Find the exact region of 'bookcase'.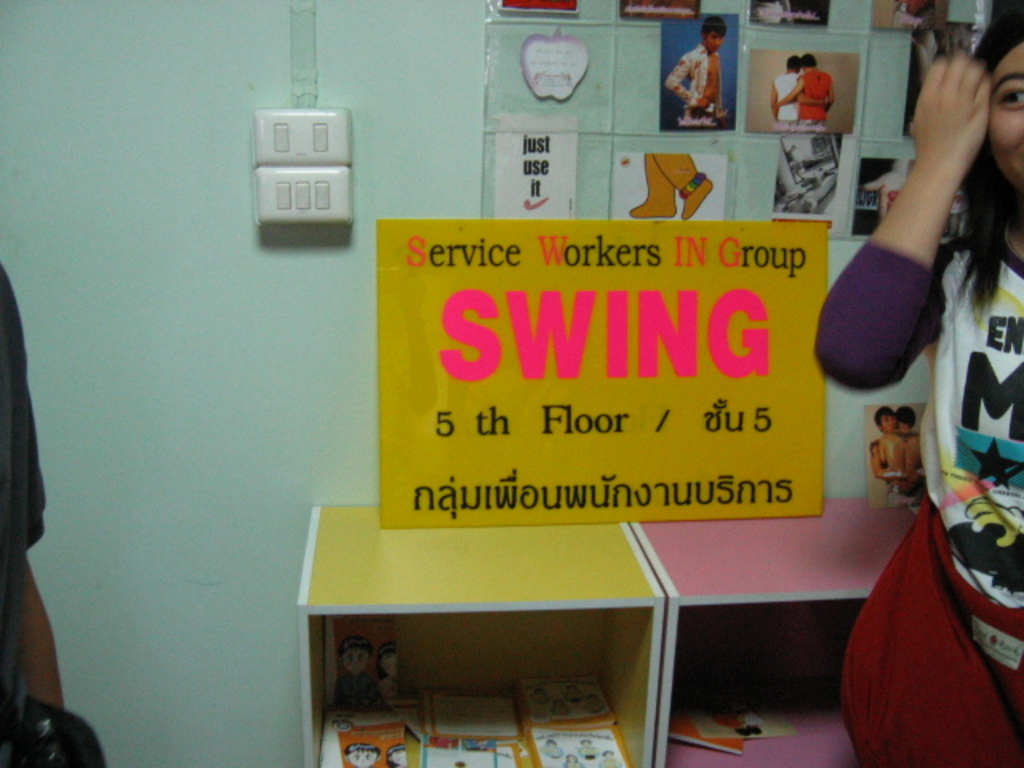
Exact region: rect(291, 494, 667, 766).
